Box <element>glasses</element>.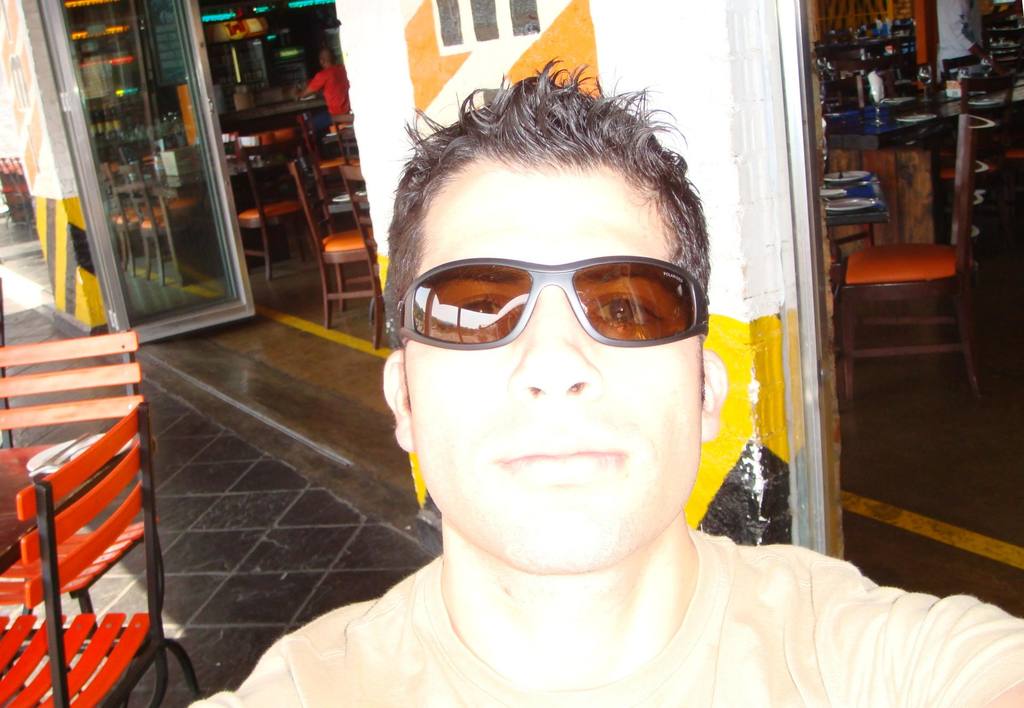
BBox(381, 254, 711, 347).
